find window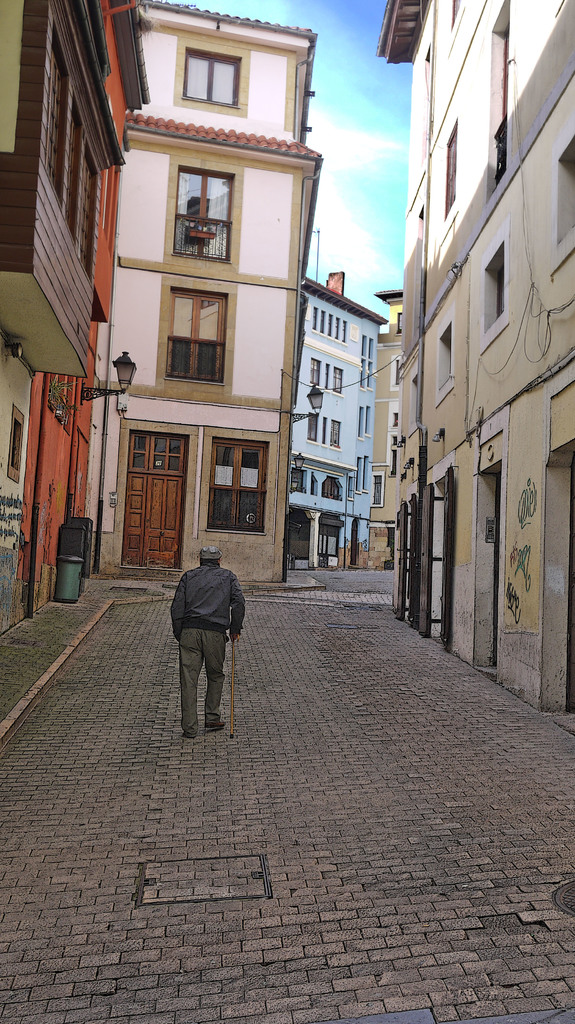
bbox=[196, 428, 264, 533]
